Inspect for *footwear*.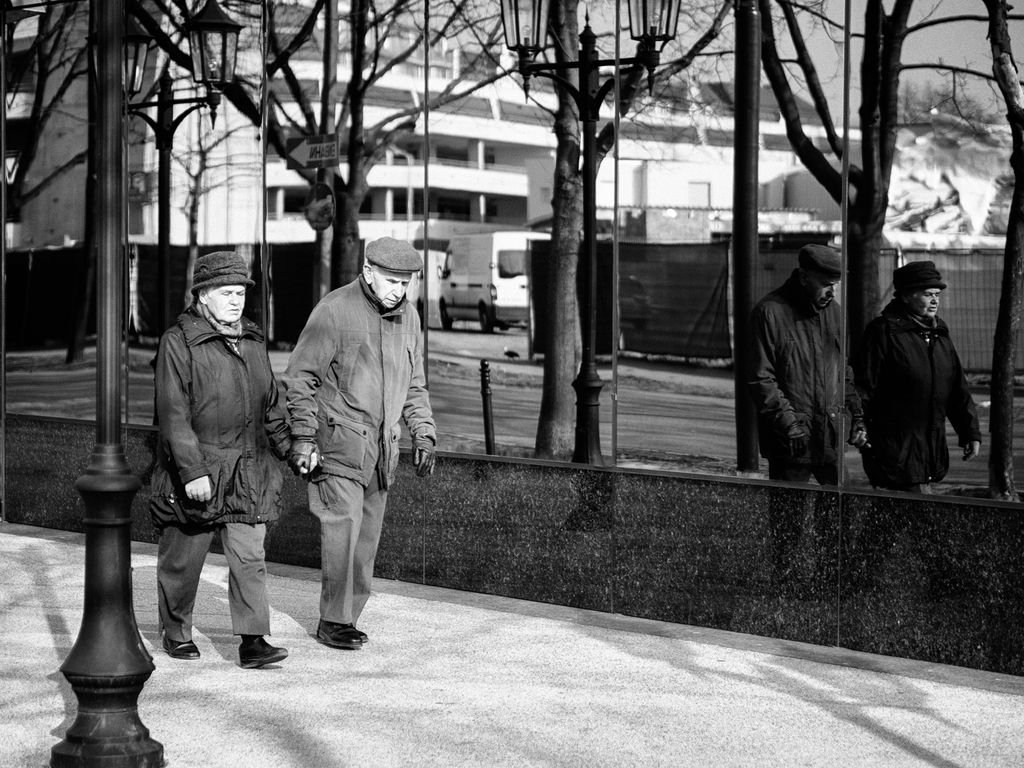
Inspection: locate(314, 621, 363, 652).
